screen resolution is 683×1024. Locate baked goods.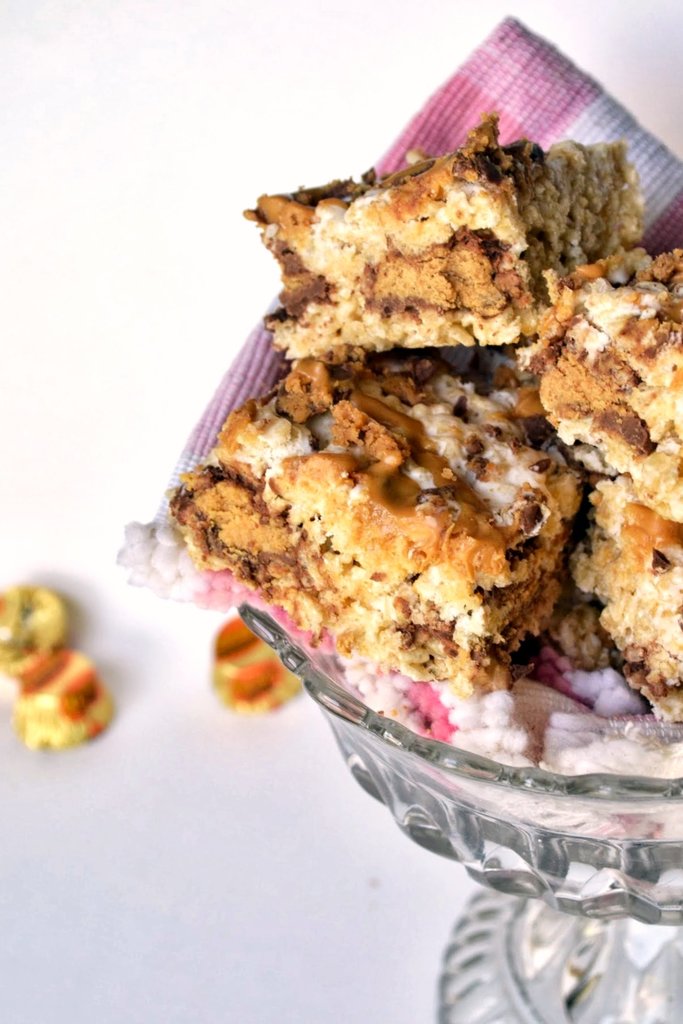
<bbox>258, 107, 651, 354</bbox>.
